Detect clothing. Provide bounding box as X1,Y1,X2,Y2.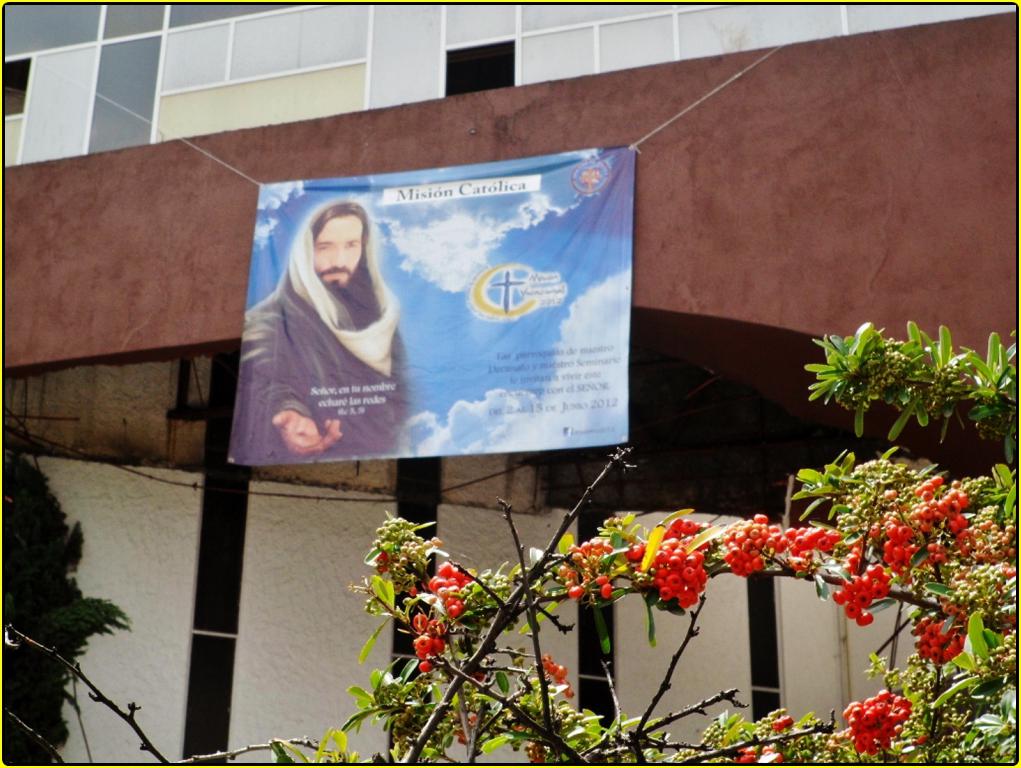
231,229,420,451.
